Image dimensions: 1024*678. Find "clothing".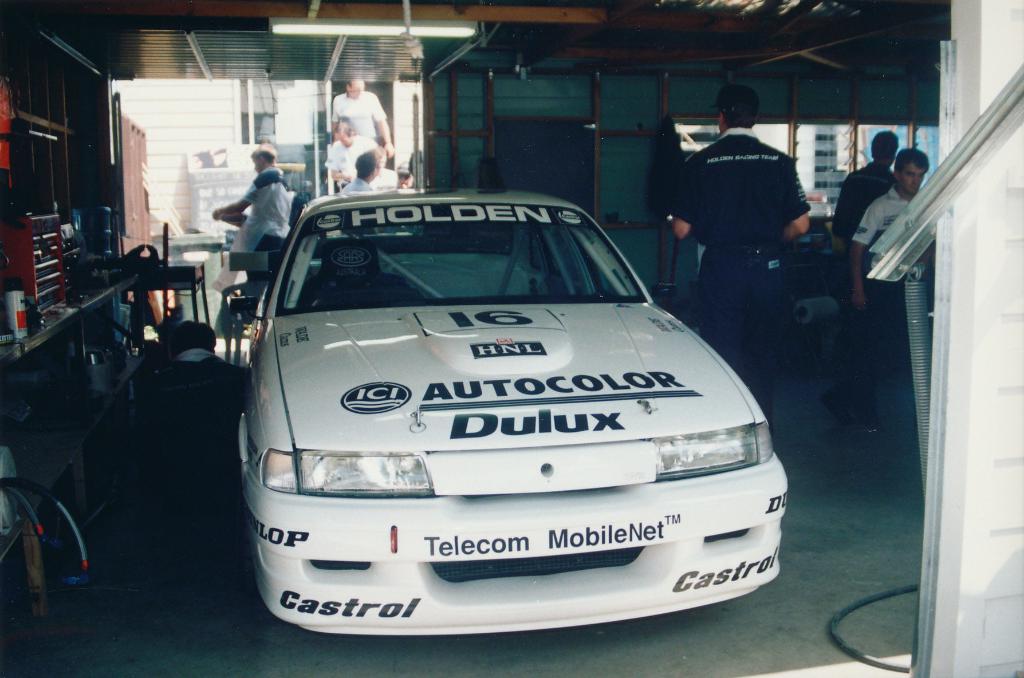
{"left": 676, "top": 126, "right": 812, "bottom": 404}.
